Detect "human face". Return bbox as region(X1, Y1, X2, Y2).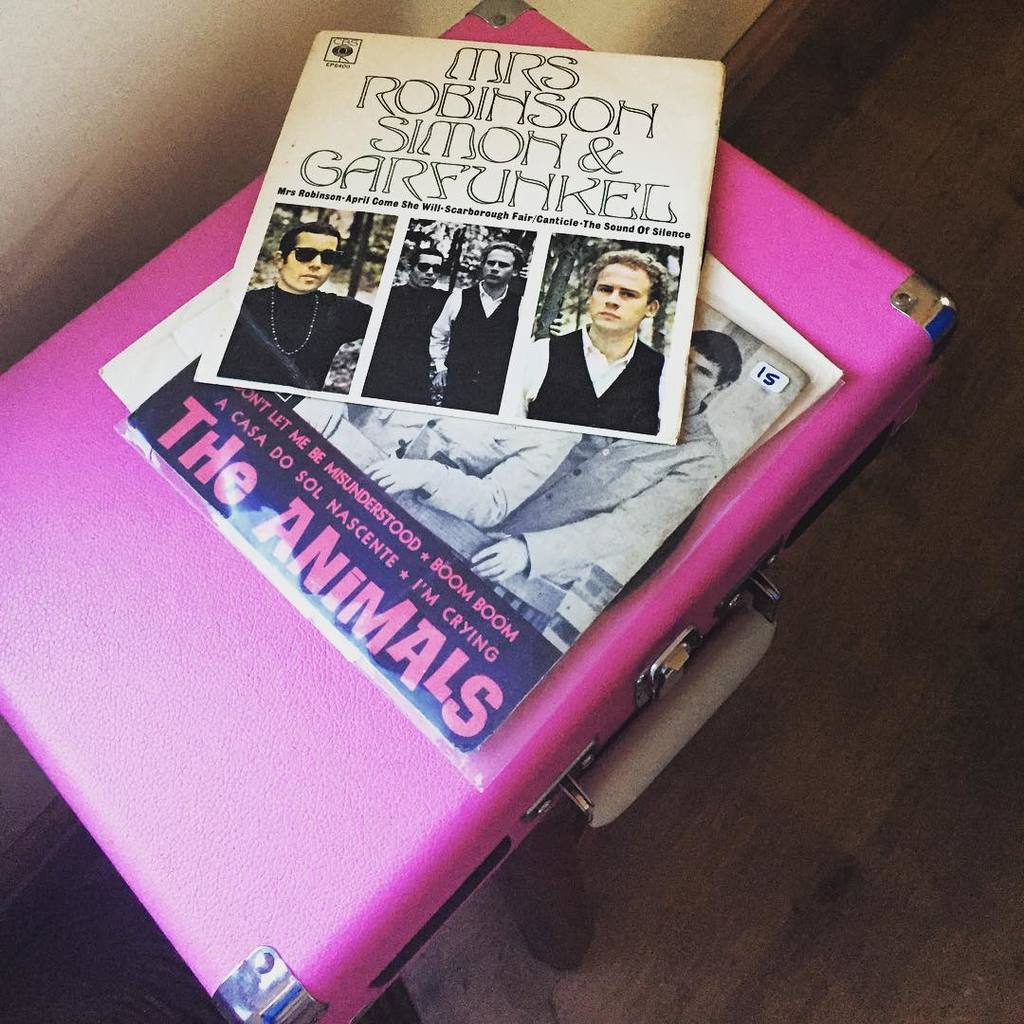
region(586, 260, 656, 333).
